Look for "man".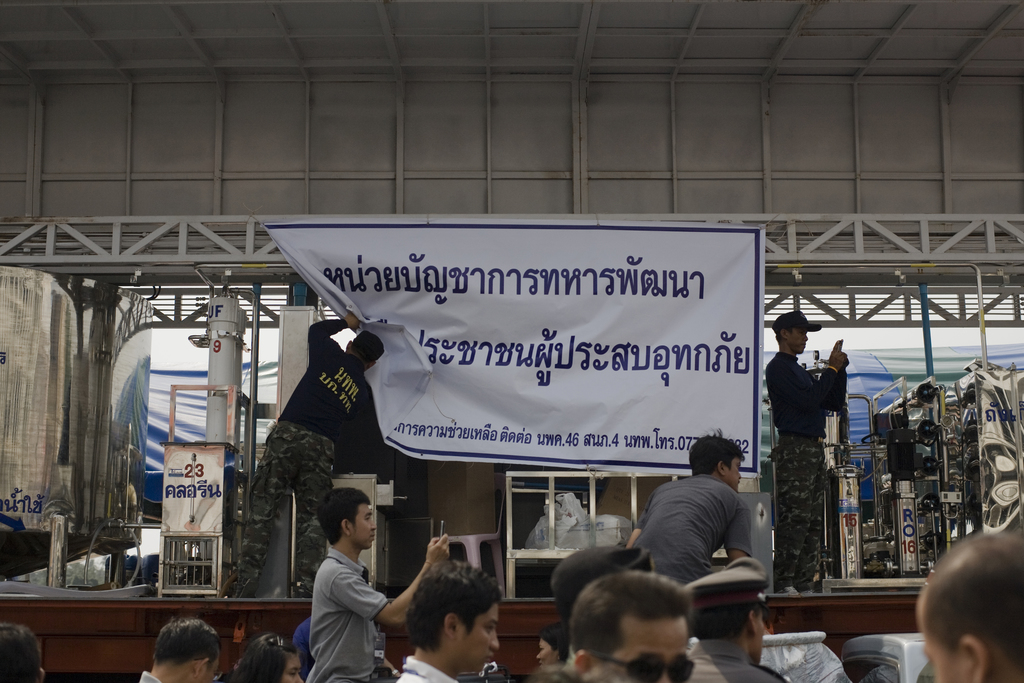
Found: (568,574,692,682).
